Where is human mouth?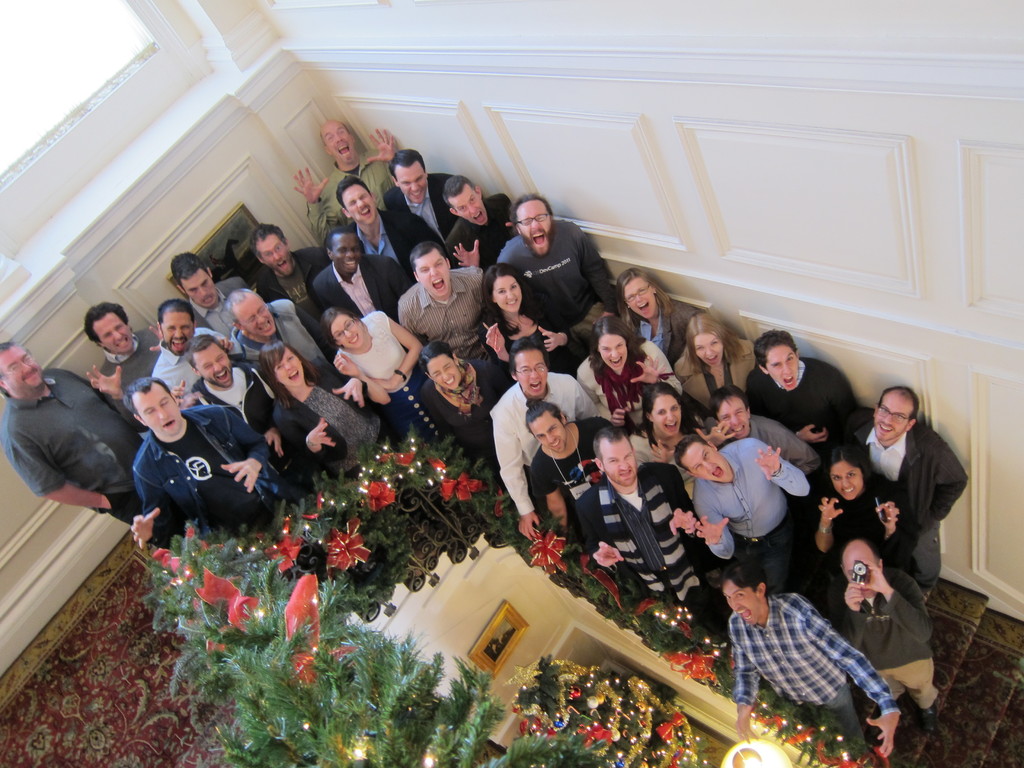
left=733, top=422, right=744, bottom=433.
